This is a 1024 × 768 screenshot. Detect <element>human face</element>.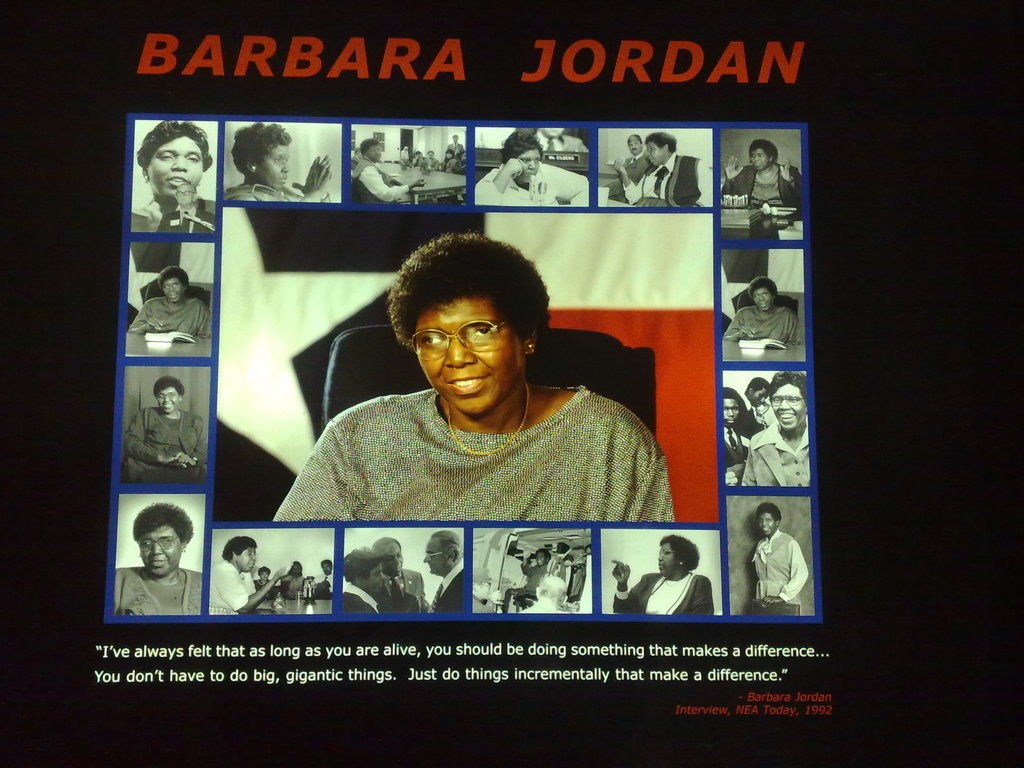
{"left": 383, "top": 543, "right": 405, "bottom": 577}.
